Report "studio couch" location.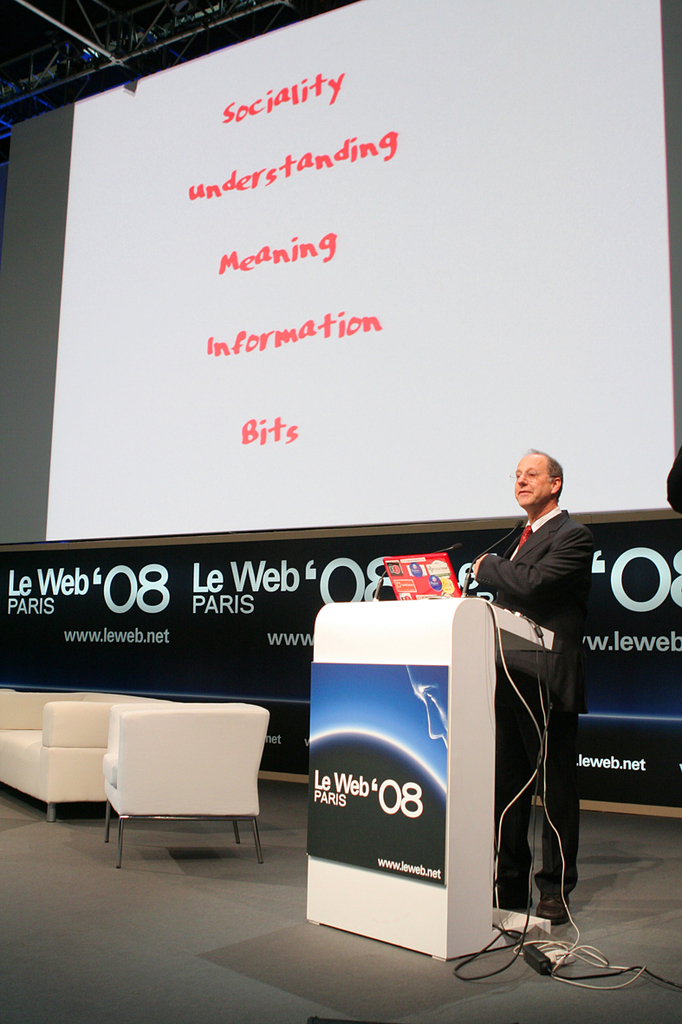
Report: left=0, top=691, right=168, bottom=823.
